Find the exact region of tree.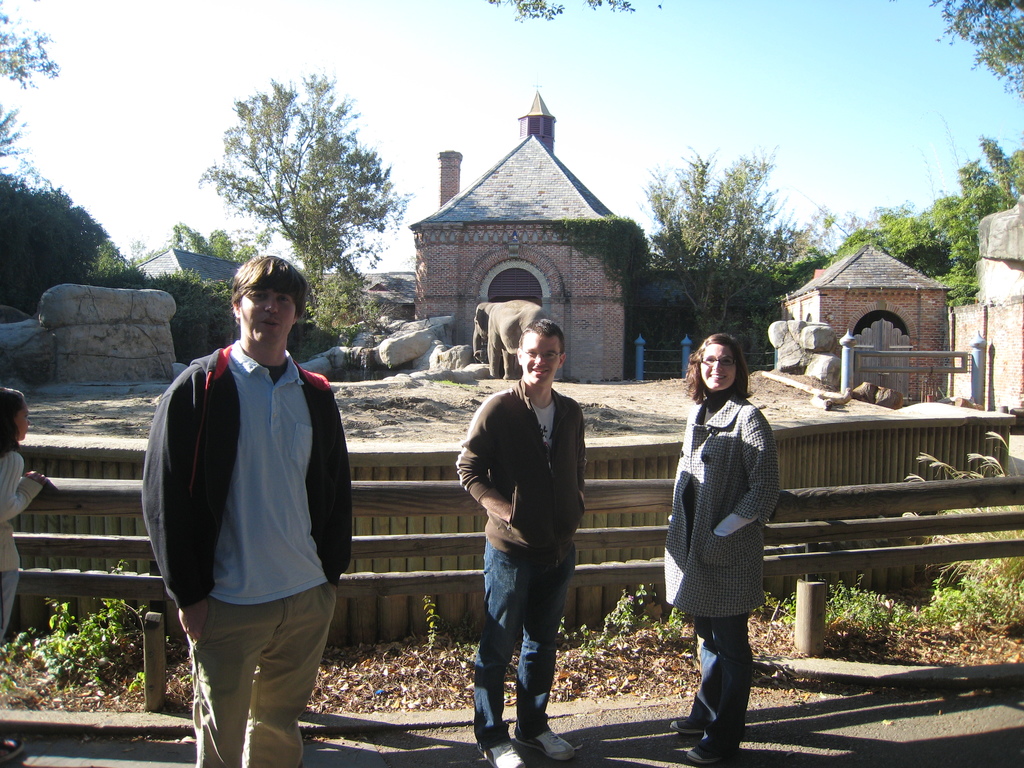
Exact region: Rect(948, 0, 1023, 98).
